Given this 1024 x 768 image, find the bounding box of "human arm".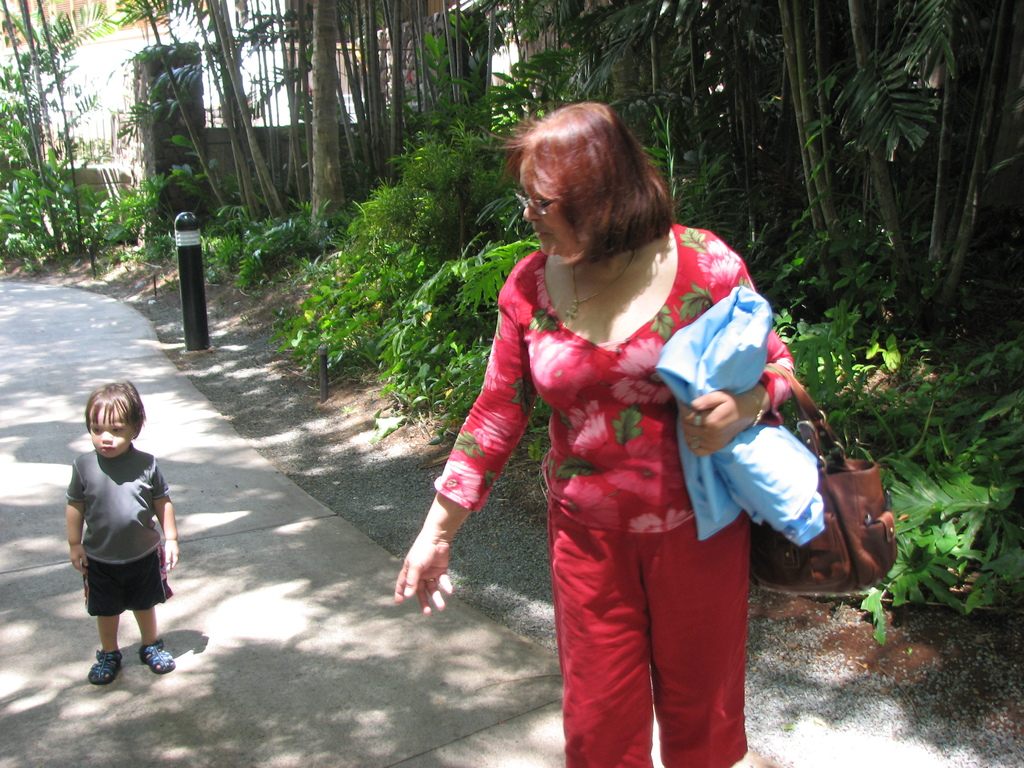
pyautogui.locateOnScreen(58, 463, 93, 579).
